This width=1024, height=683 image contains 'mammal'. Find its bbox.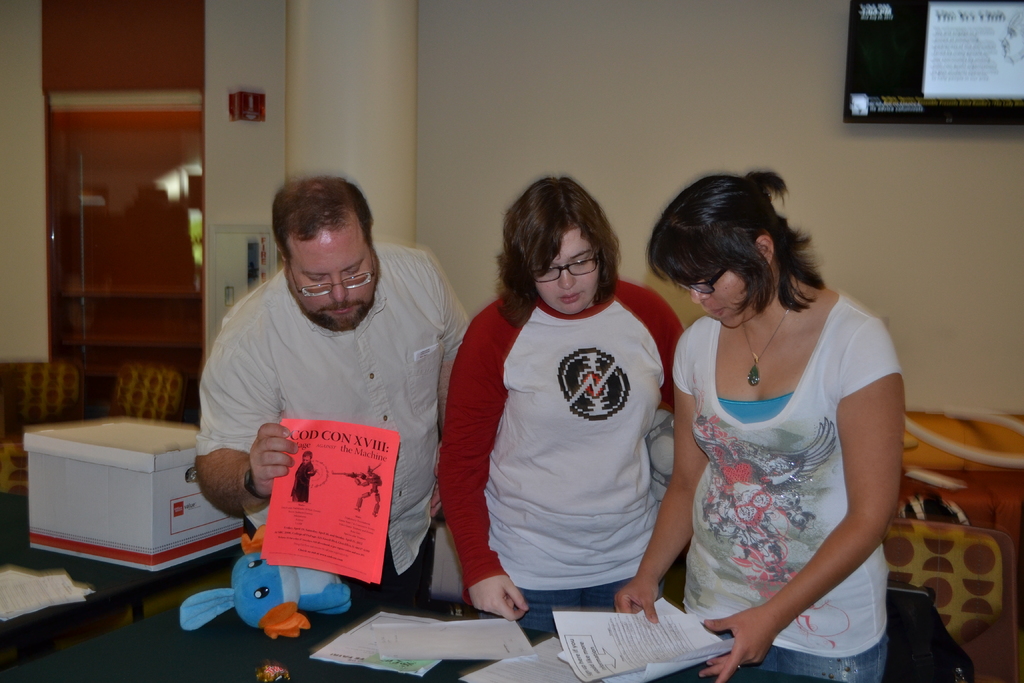
BBox(193, 176, 474, 593).
